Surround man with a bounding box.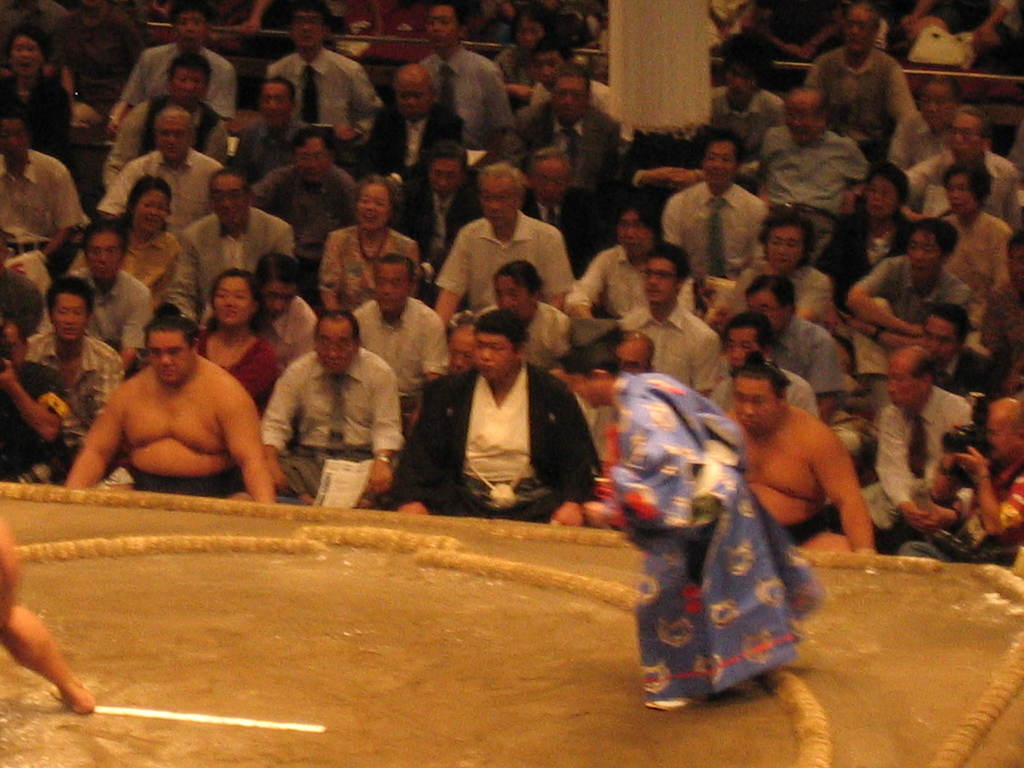
x1=846 y1=221 x2=970 y2=346.
